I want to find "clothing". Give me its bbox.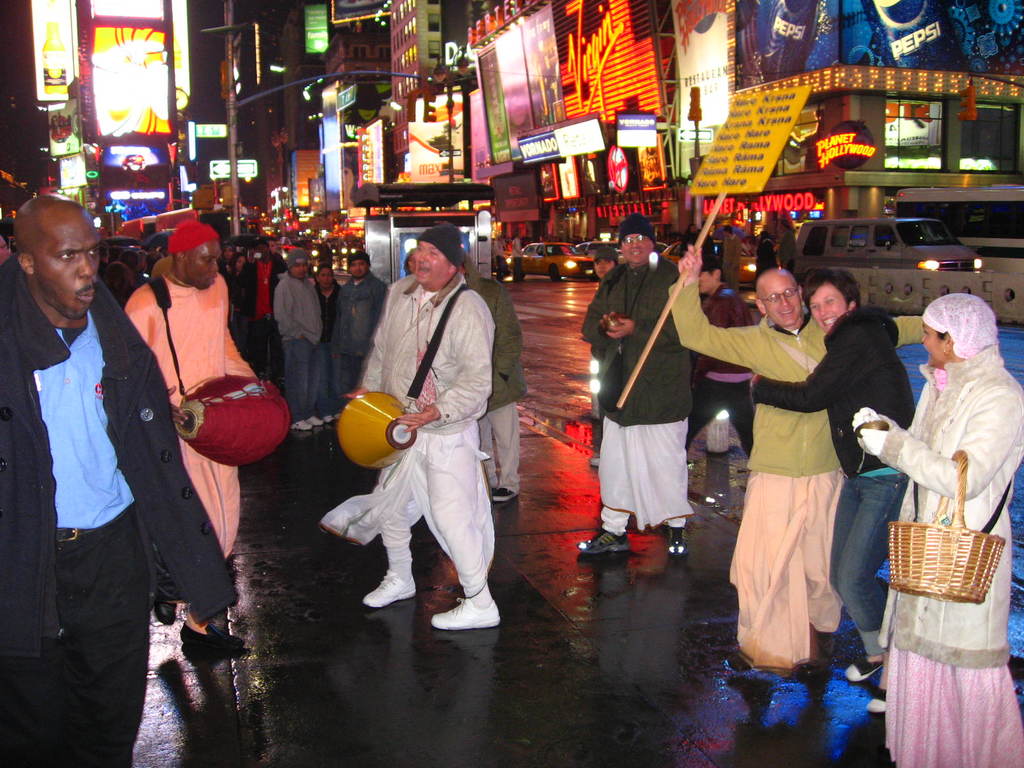
[left=277, top=275, right=321, bottom=414].
